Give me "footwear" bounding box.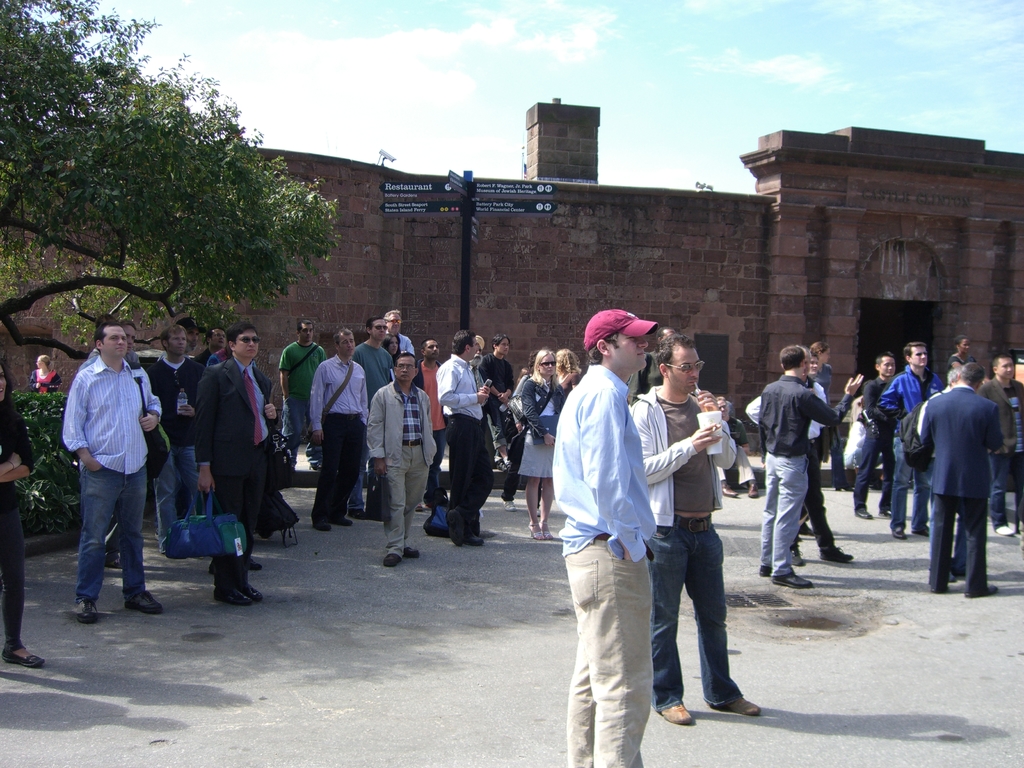
crop(529, 519, 543, 541).
